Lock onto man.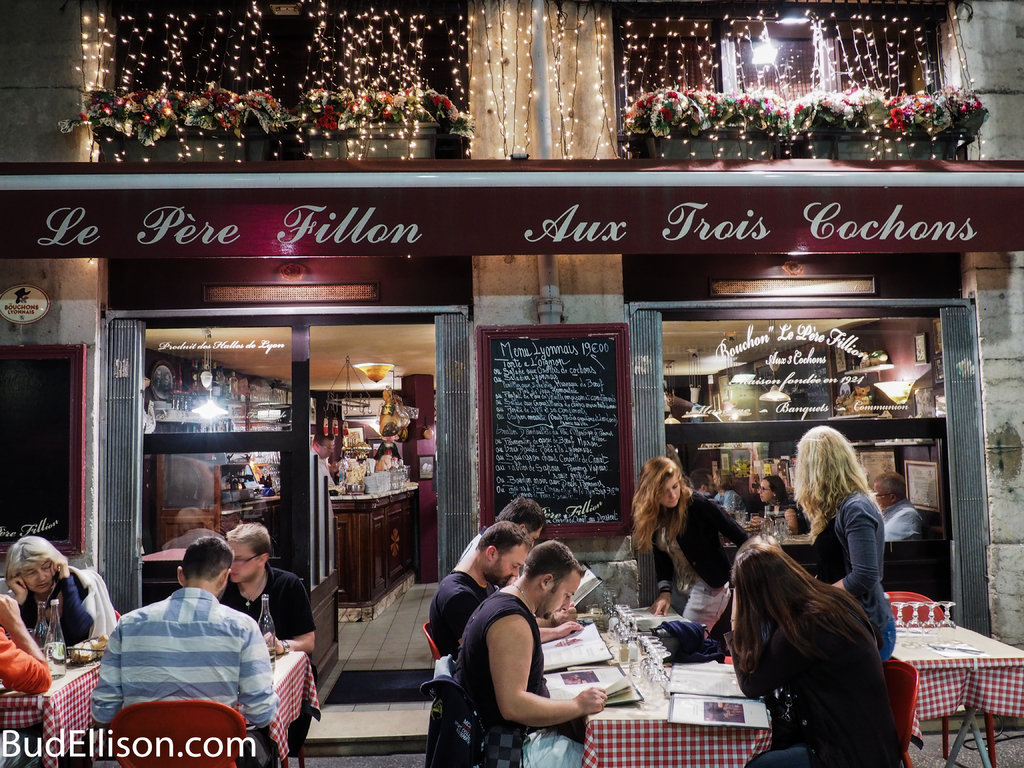
Locked: box(308, 427, 341, 582).
